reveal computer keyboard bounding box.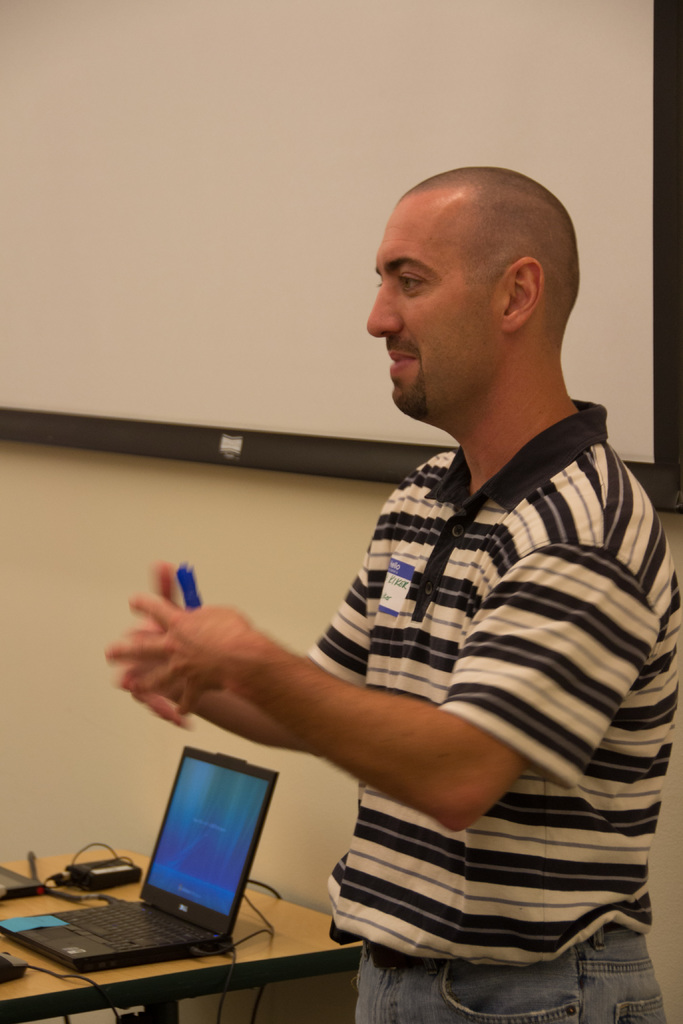
Revealed: [52,901,201,952].
